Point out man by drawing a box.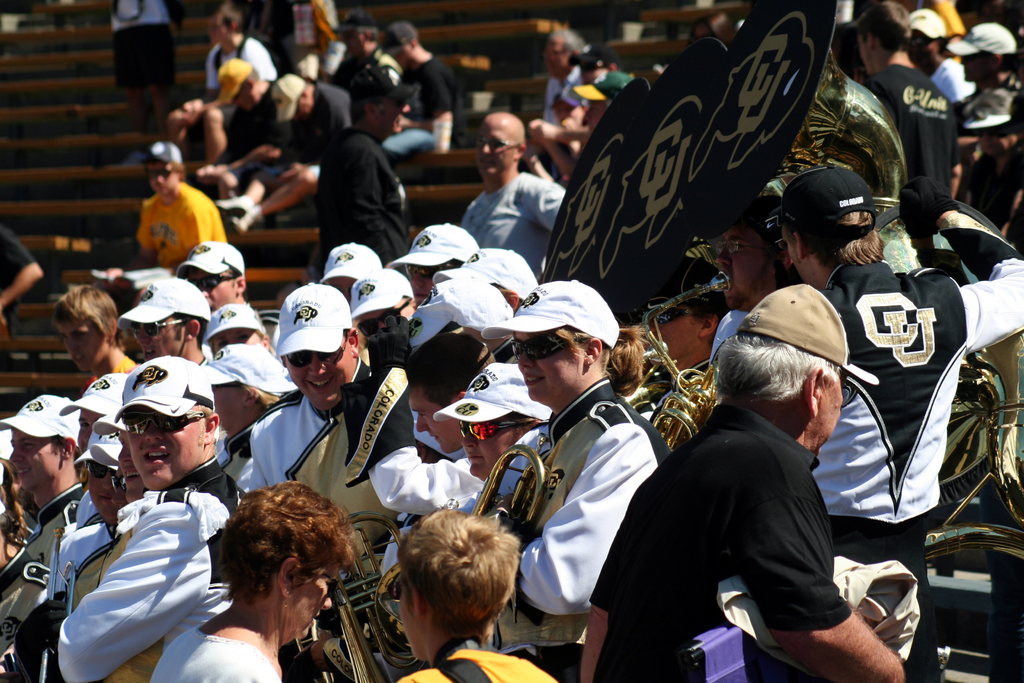
{"left": 47, "top": 375, "right": 136, "bottom": 589}.
